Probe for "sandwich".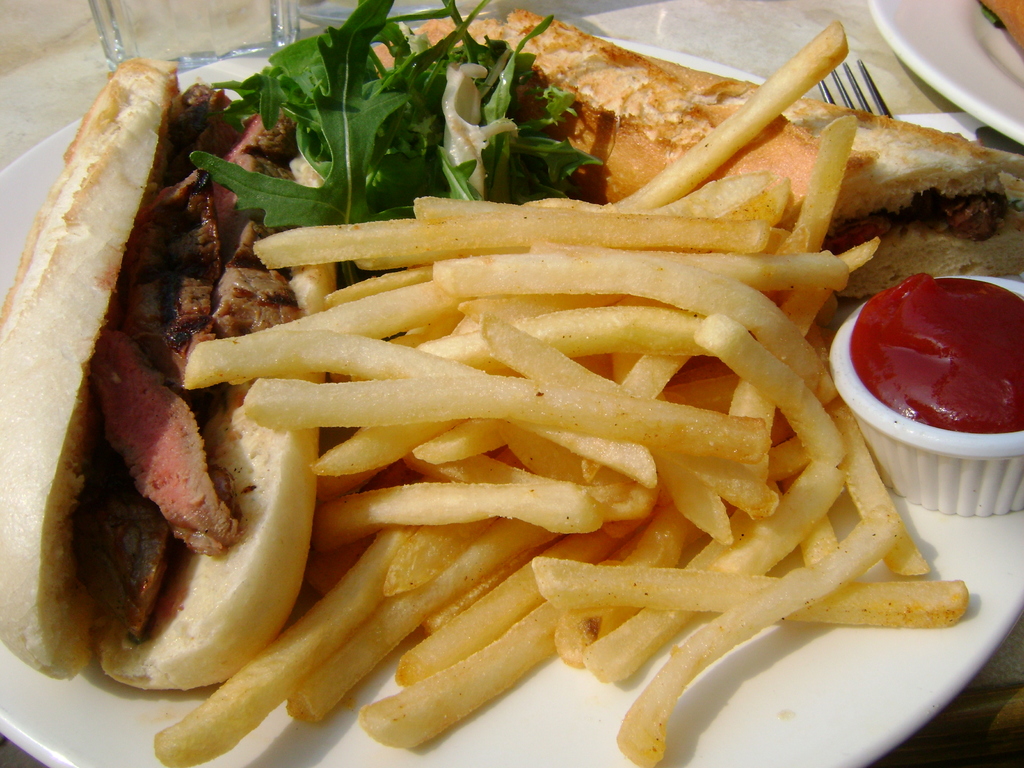
Probe result: <box>405,2,1023,303</box>.
